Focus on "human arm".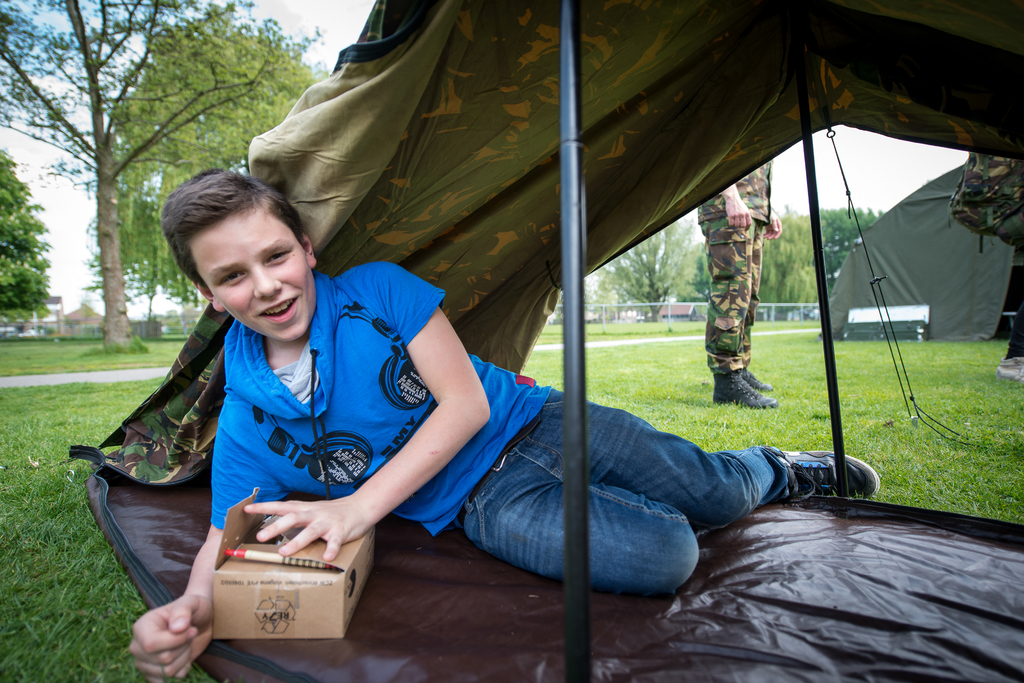
Focused at 122/357/291/682.
